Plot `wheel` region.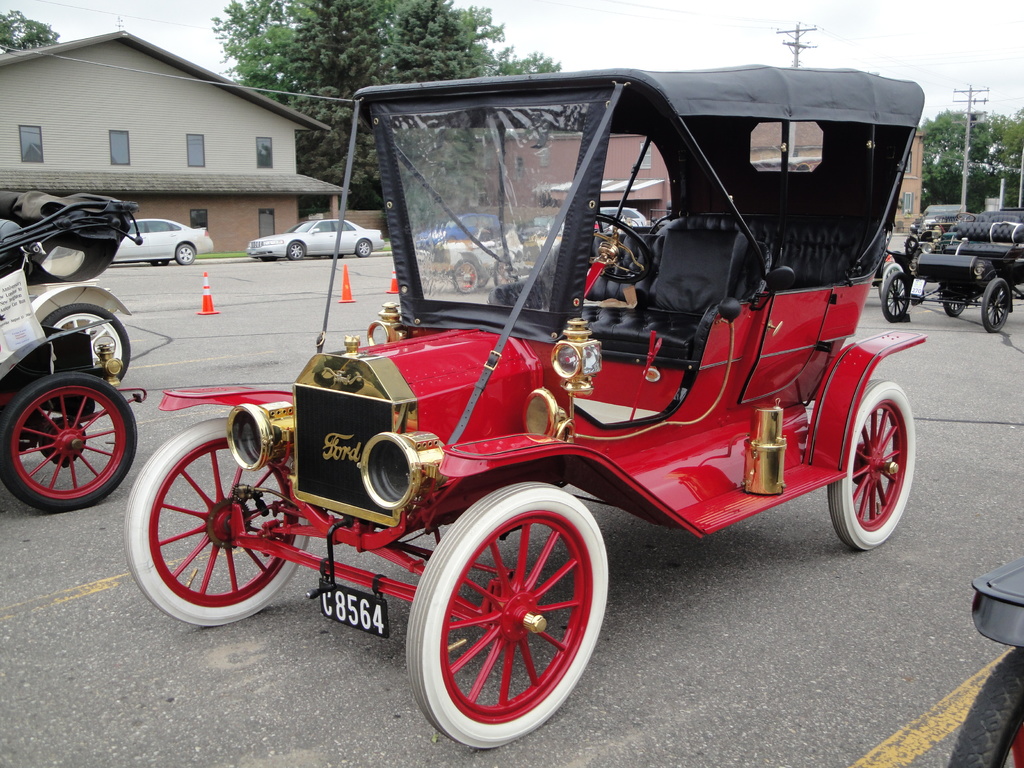
Plotted at 934 214 947 223.
